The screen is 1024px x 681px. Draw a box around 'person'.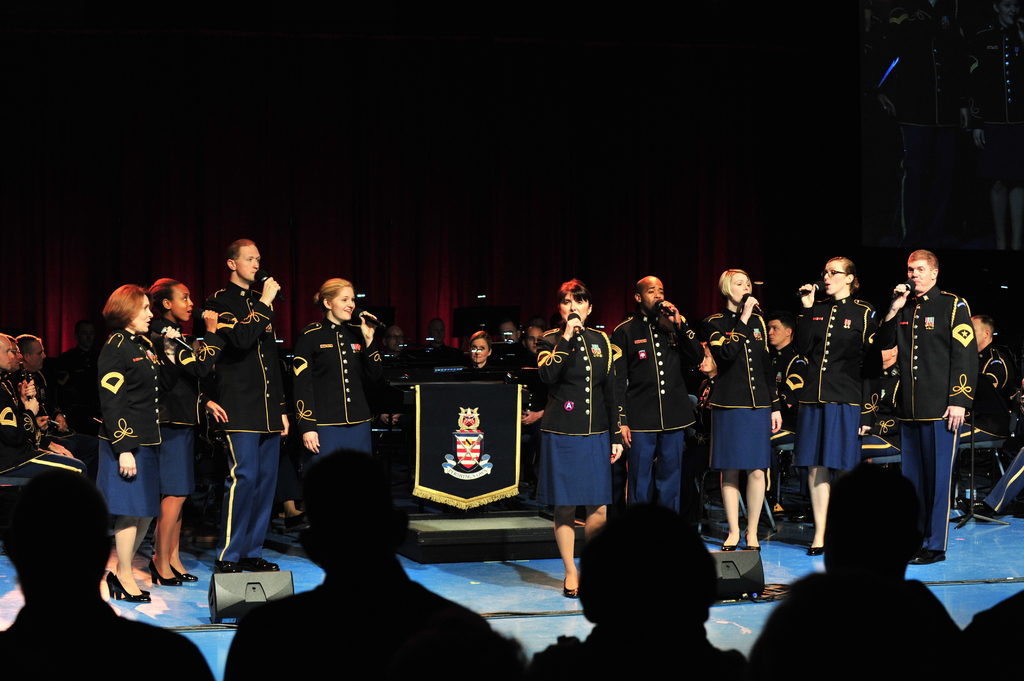
618,276,698,511.
